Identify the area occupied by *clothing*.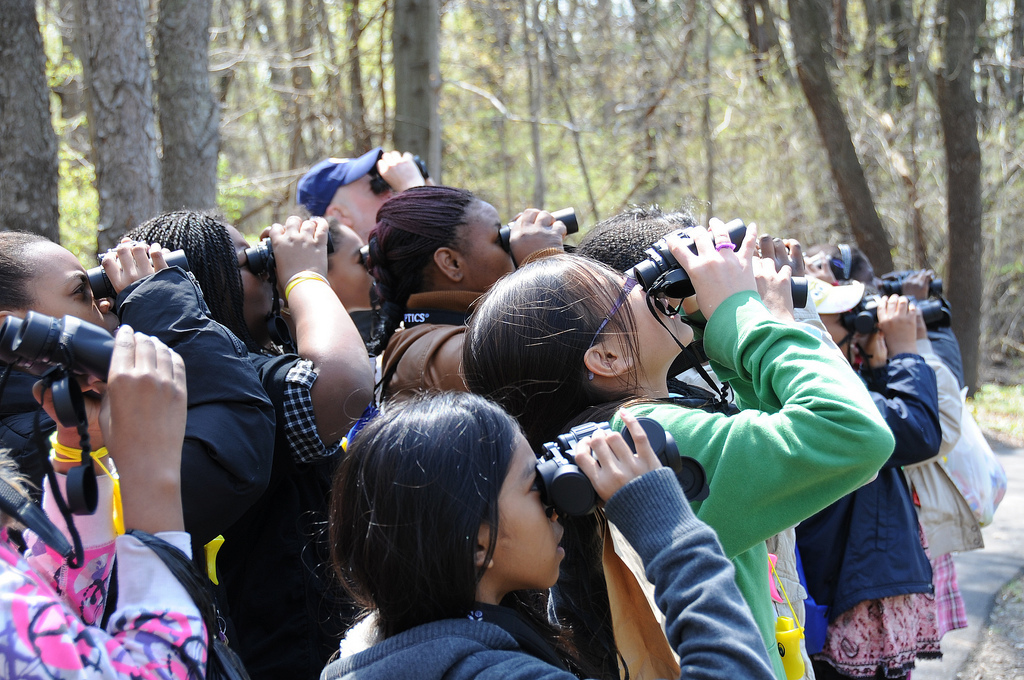
Area: (x1=254, y1=356, x2=335, y2=542).
